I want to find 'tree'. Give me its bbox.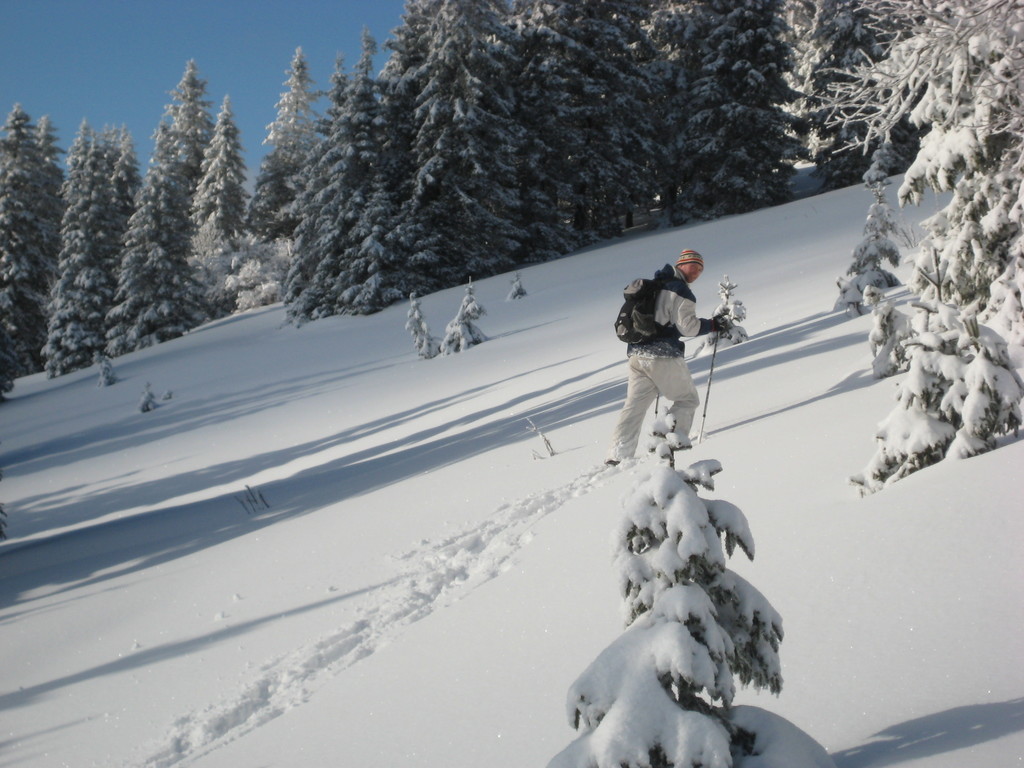
left=800, top=0, right=1023, bottom=138.
